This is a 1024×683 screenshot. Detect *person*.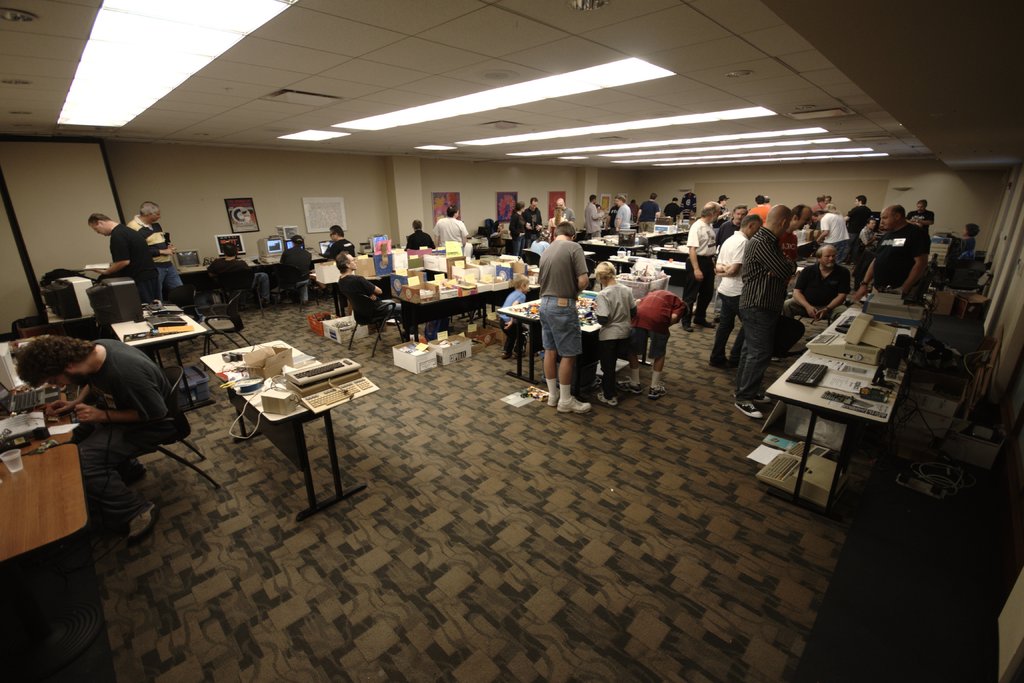
region(636, 288, 687, 399).
